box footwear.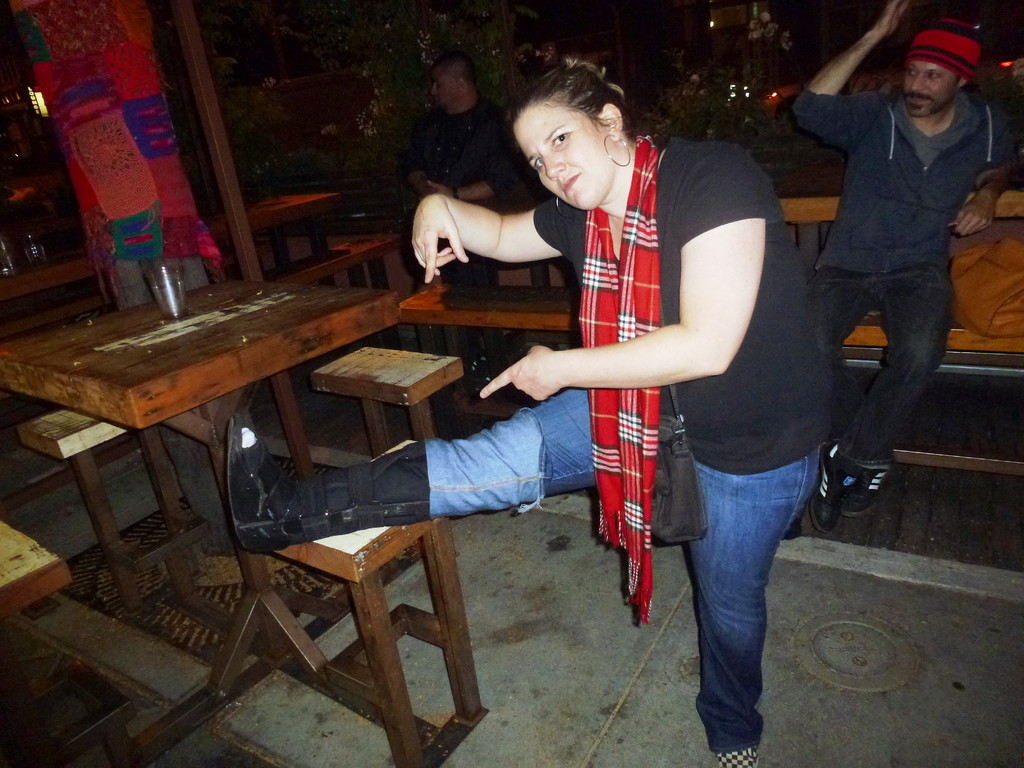
rect(809, 447, 834, 525).
